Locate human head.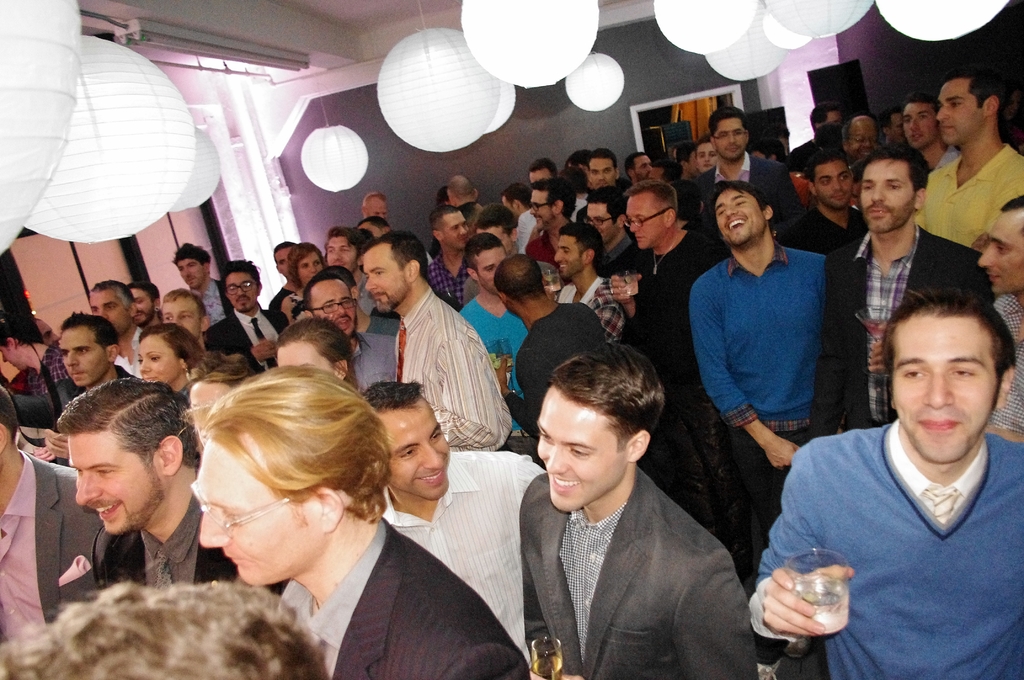
Bounding box: <box>937,71,1008,146</box>.
